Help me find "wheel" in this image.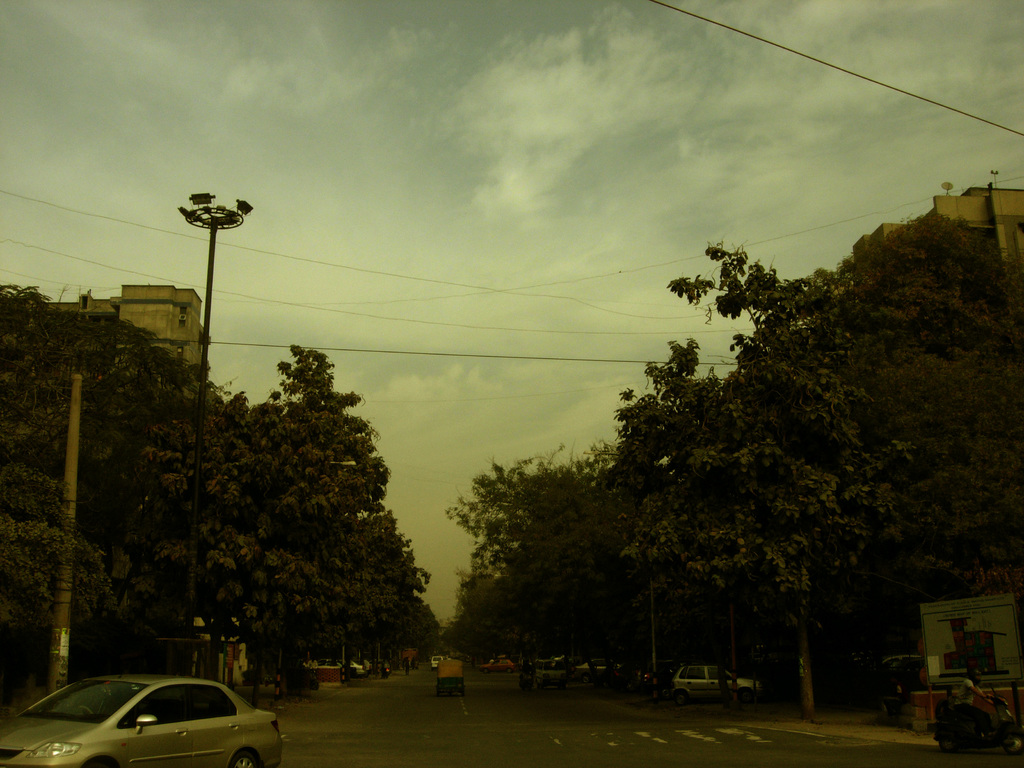
Found it: pyautogui.locateOnScreen(1000, 732, 1023, 753).
